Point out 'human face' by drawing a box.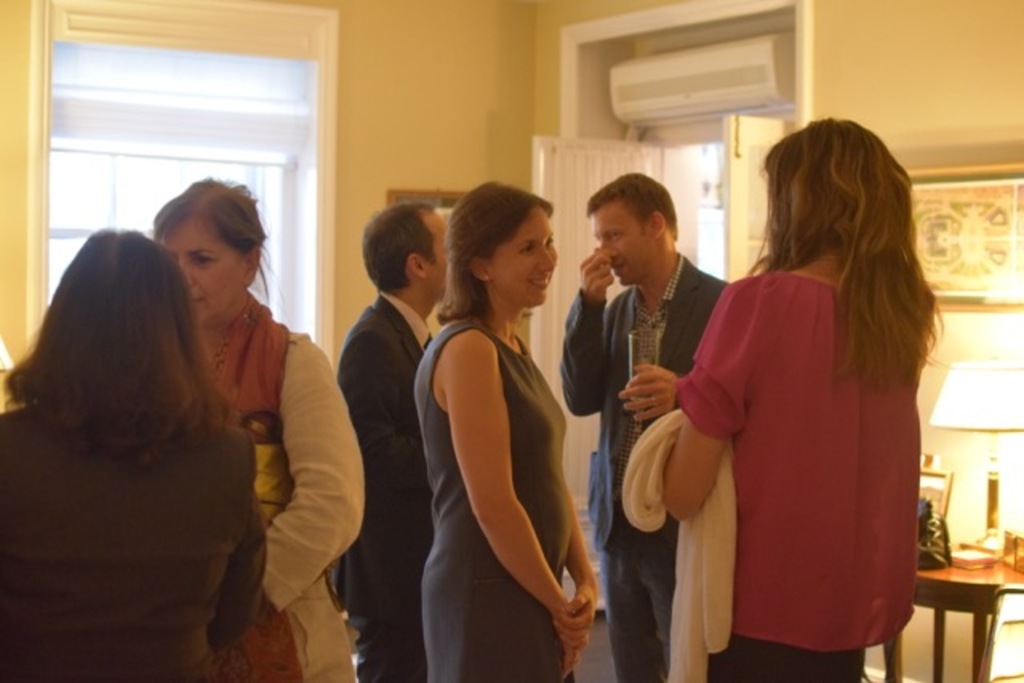
[x1=419, y1=211, x2=458, y2=302].
